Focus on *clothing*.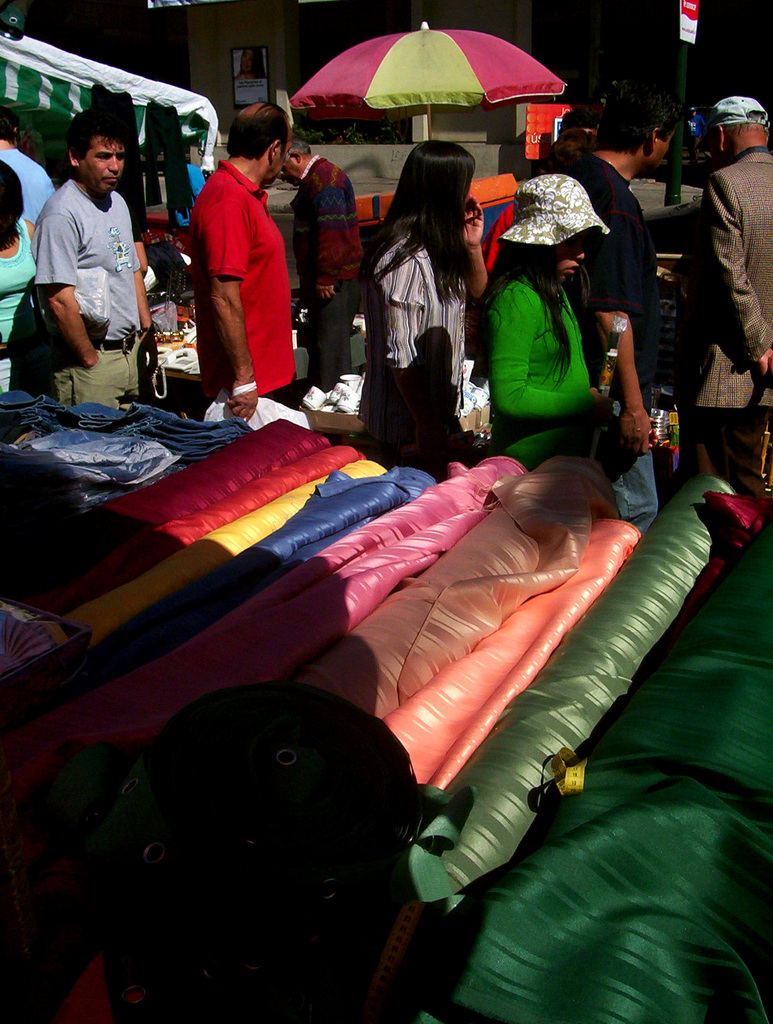
Focused at (x1=0, y1=132, x2=56, y2=252).
